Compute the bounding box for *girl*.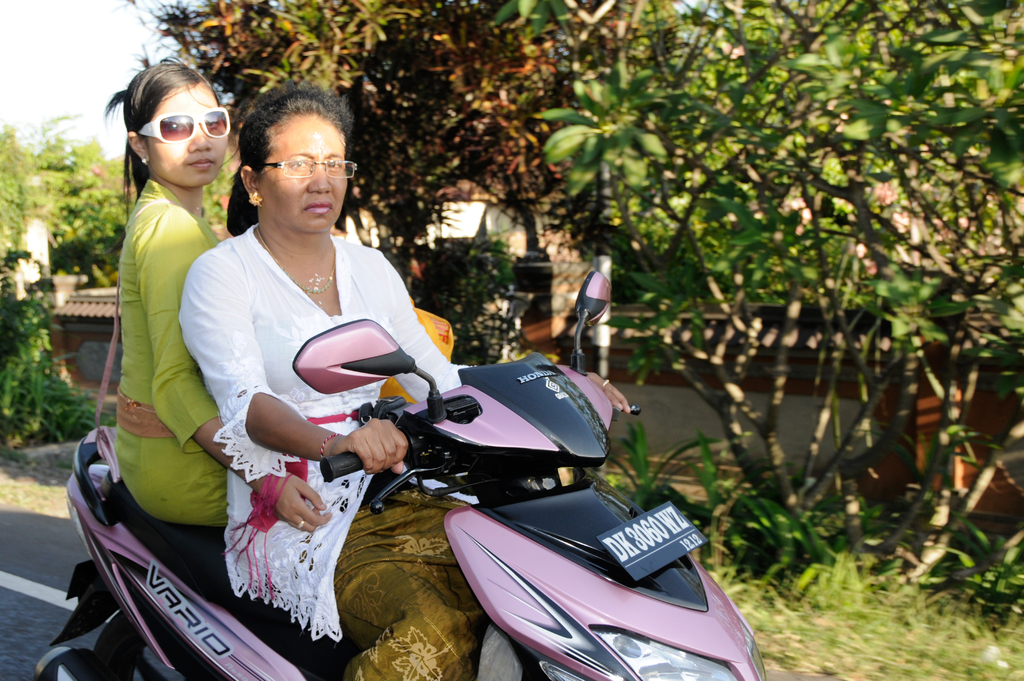
<region>106, 54, 227, 526</region>.
